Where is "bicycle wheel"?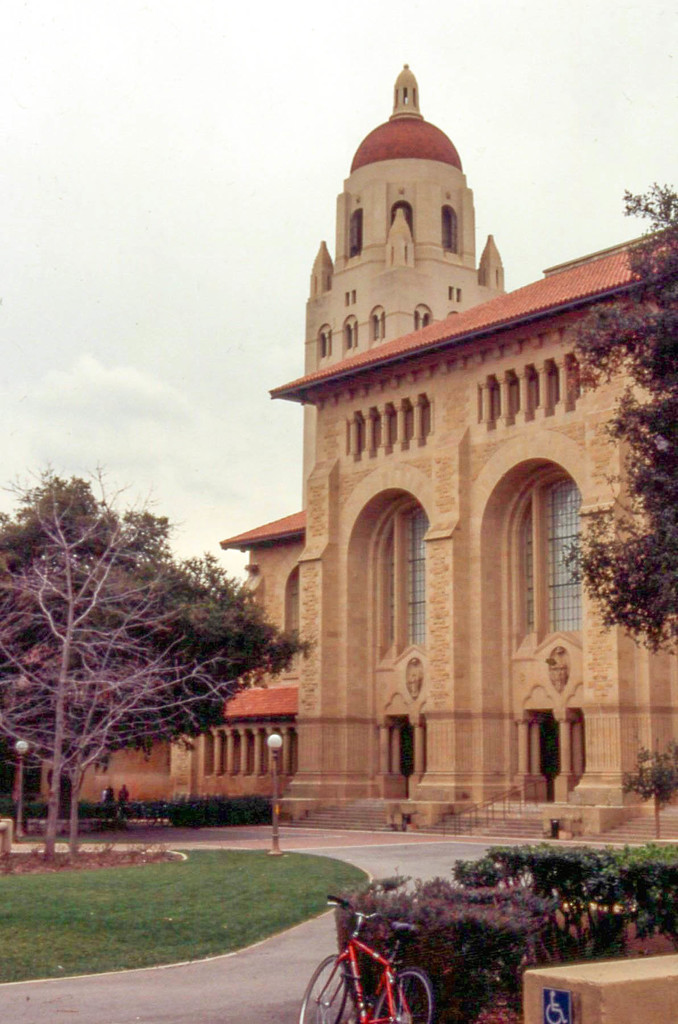
[left=376, top=966, right=432, bottom=1023].
